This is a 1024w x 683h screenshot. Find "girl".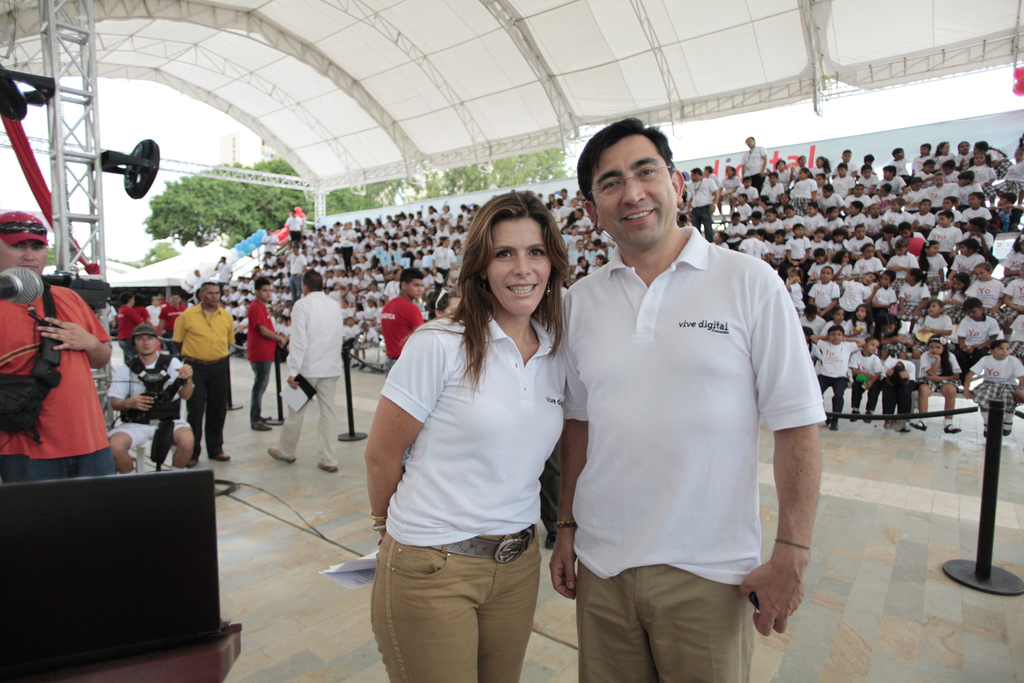
Bounding box: Rect(892, 242, 917, 279).
